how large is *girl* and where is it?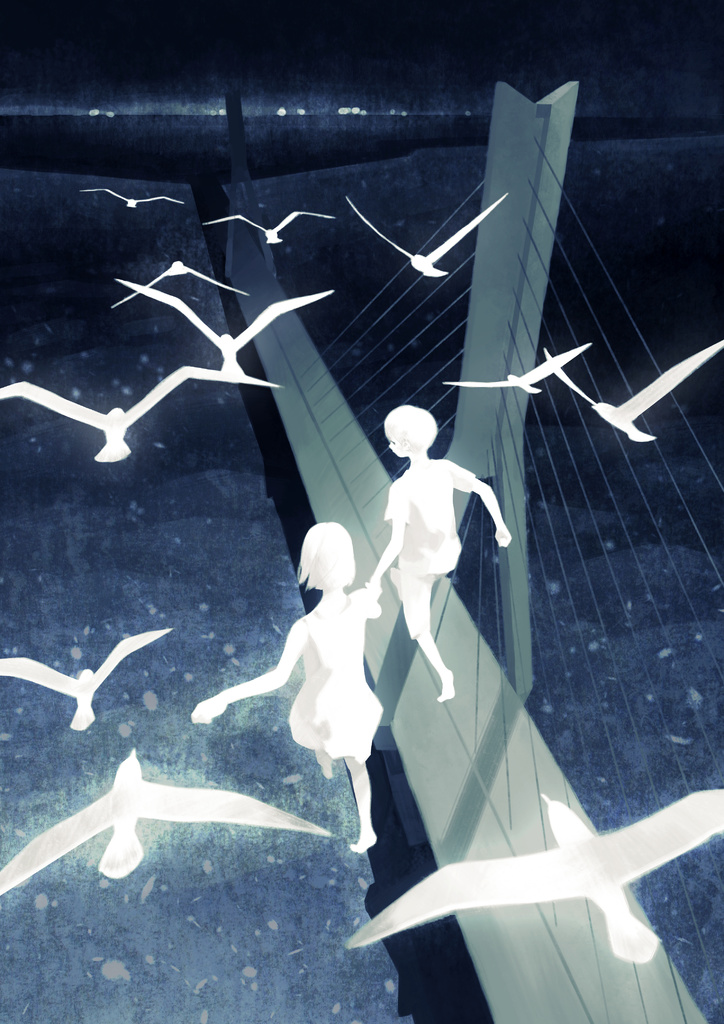
Bounding box: locate(193, 518, 384, 853).
